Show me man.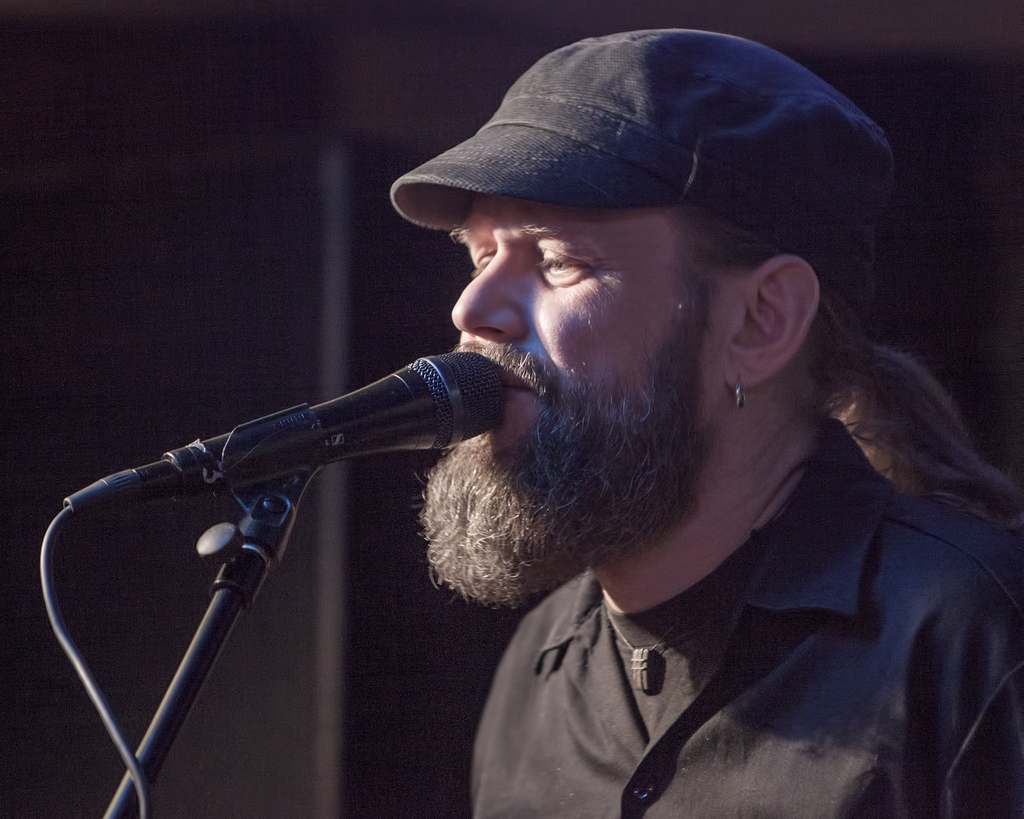
man is here: x1=389, y1=26, x2=1023, y2=818.
